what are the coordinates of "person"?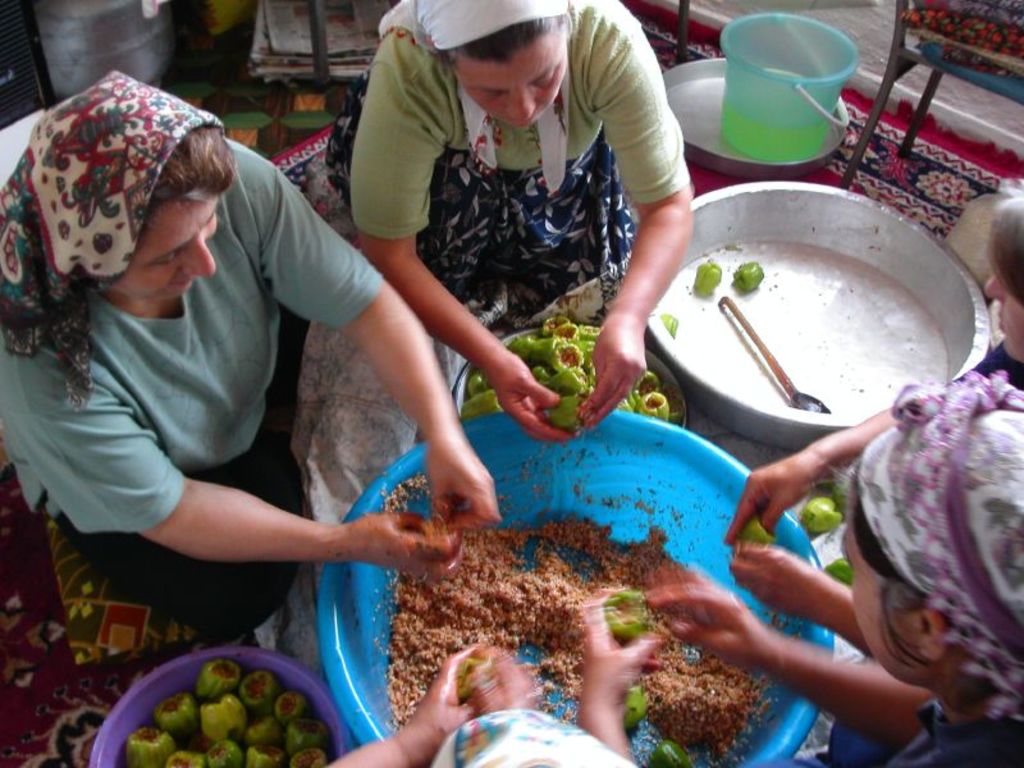
(334,0,695,429).
